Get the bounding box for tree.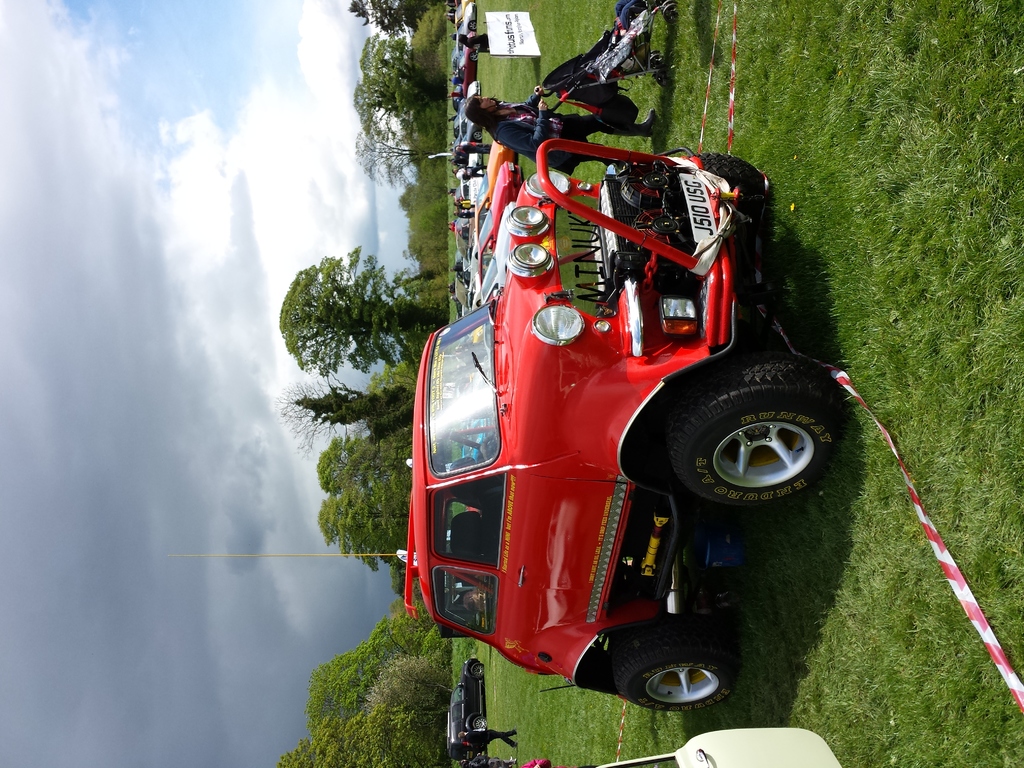
select_region(278, 367, 424, 446).
